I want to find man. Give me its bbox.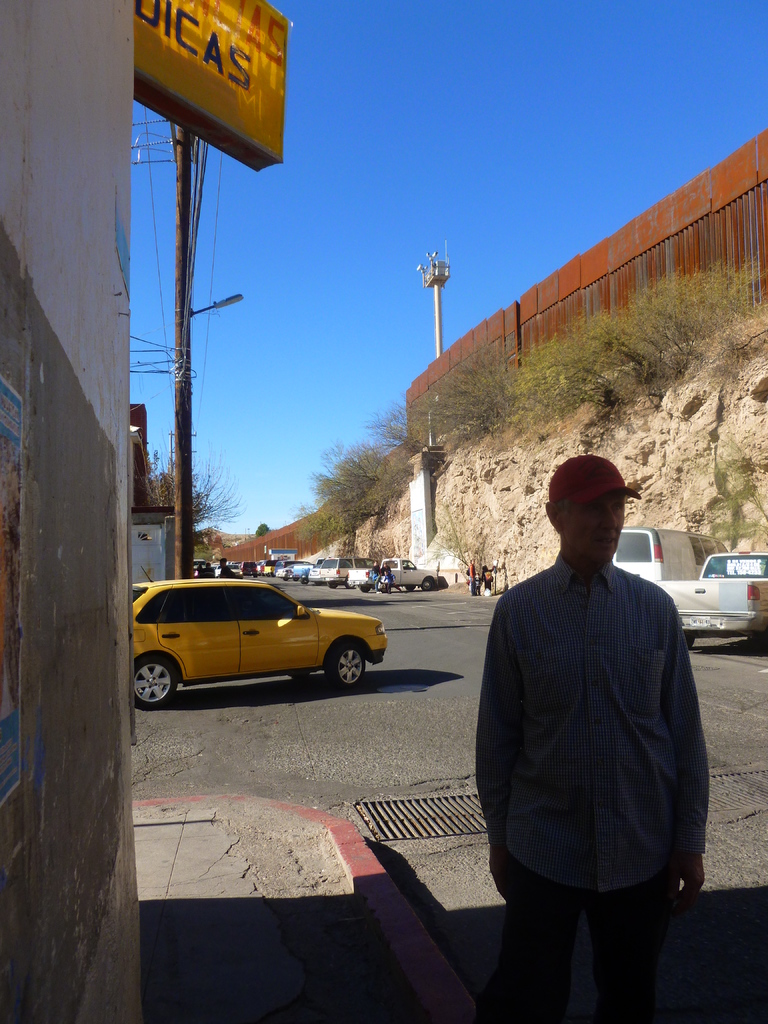
Rect(460, 412, 703, 994).
